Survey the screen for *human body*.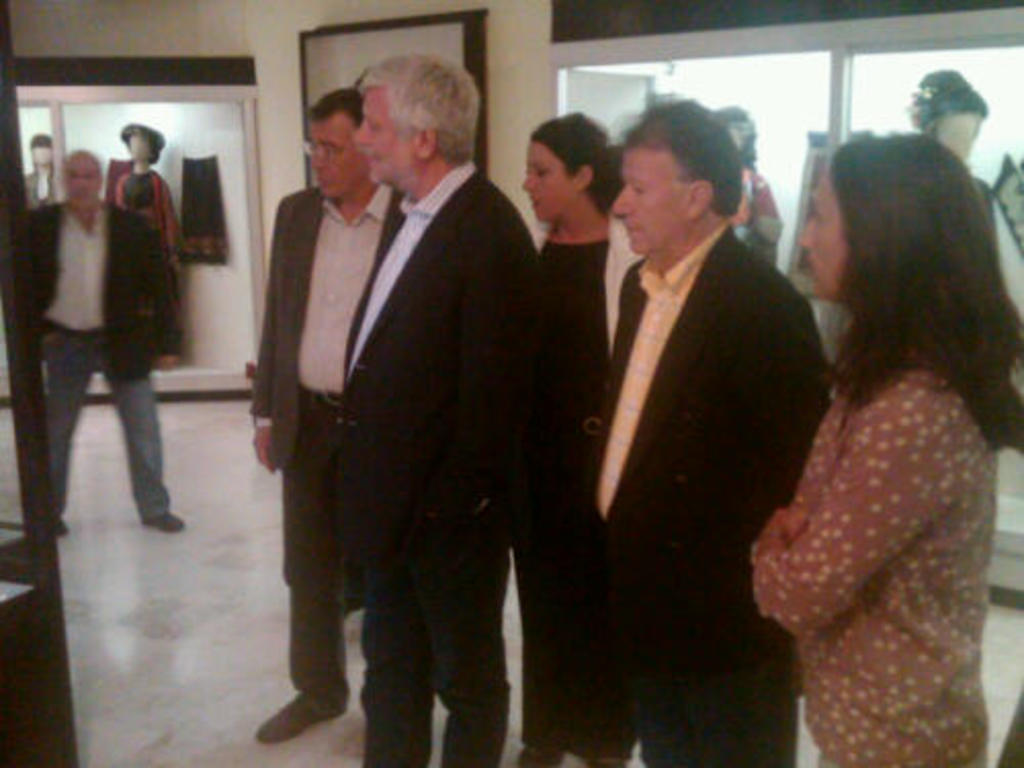
Survey found: left=516, top=94, right=659, bottom=766.
